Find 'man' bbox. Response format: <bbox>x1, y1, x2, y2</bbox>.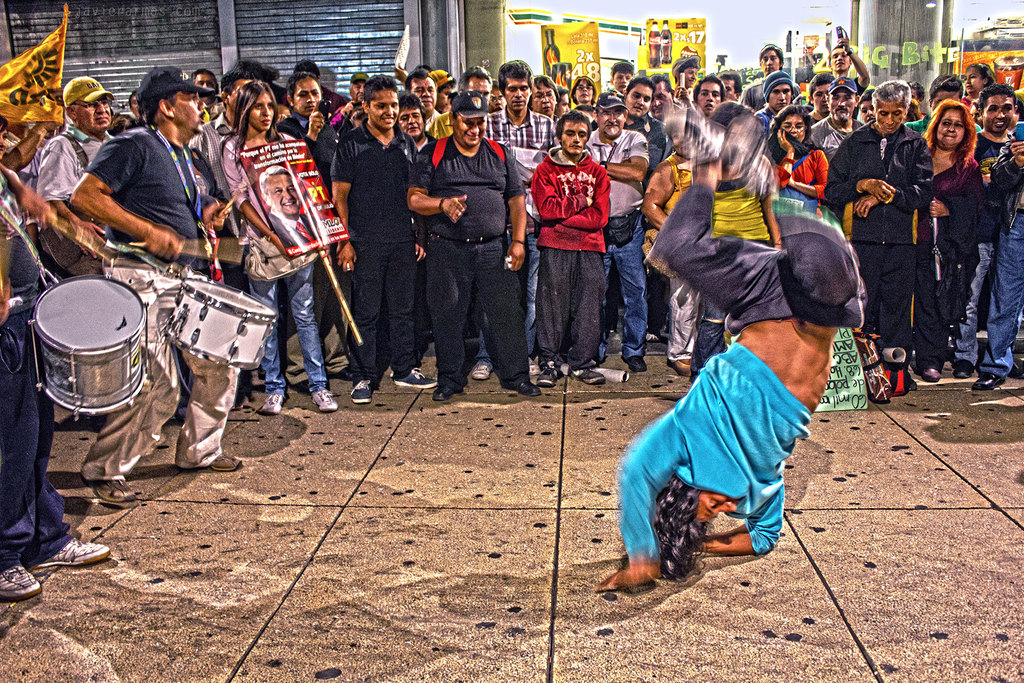
<bbox>405, 91, 552, 401</bbox>.
